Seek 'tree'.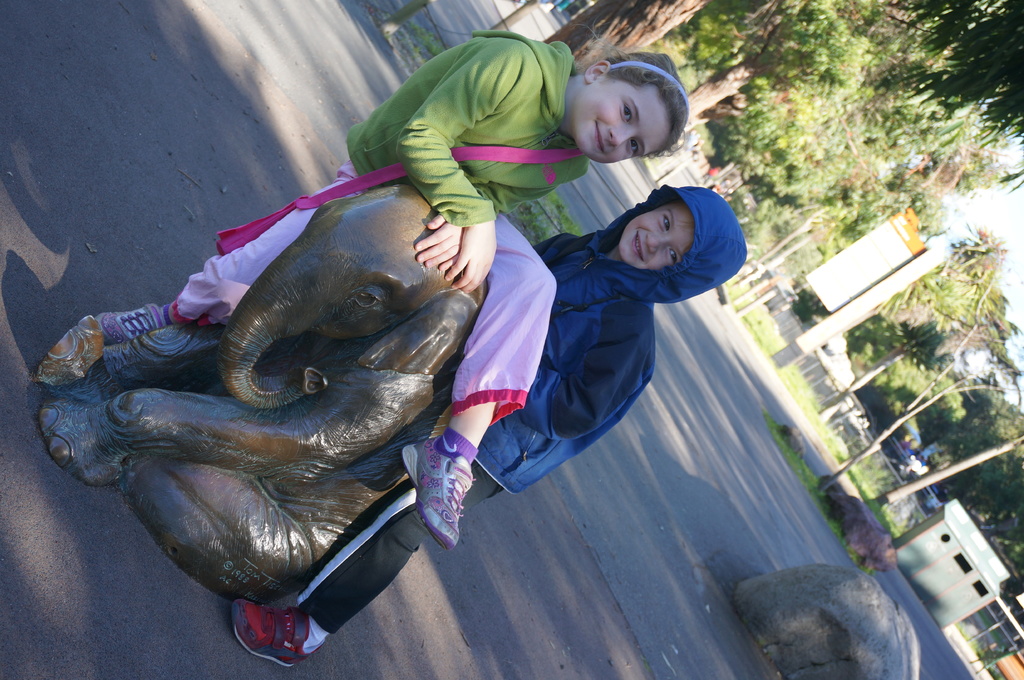
(x1=840, y1=0, x2=974, y2=200).
